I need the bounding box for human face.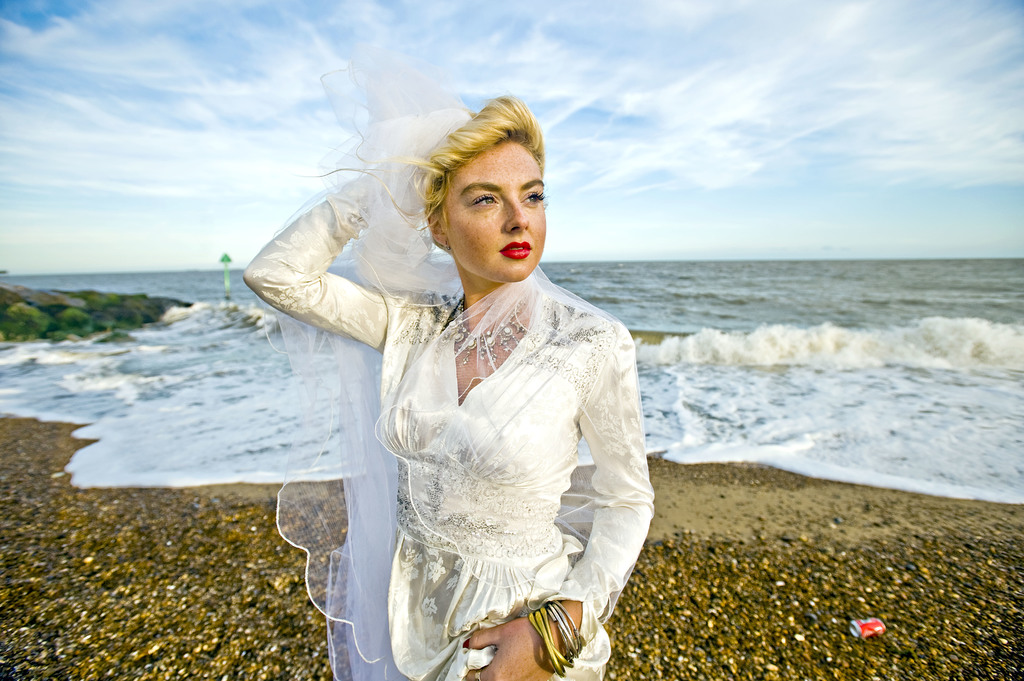
Here it is: (left=445, top=141, right=544, bottom=284).
